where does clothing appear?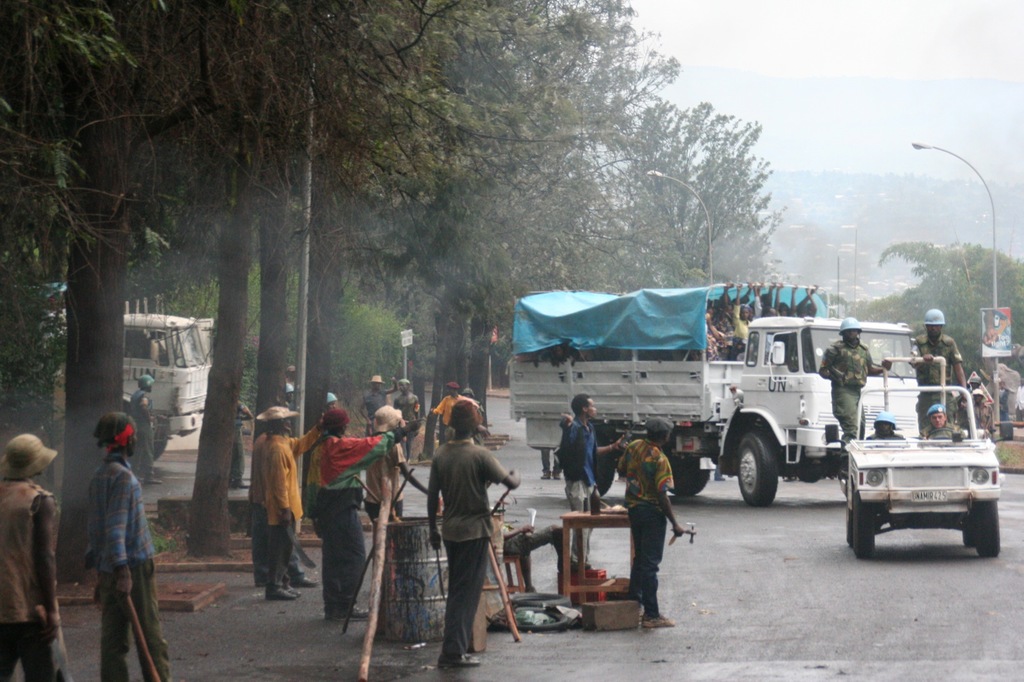
Appears at pyautogui.locateOnScreen(260, 418, 322, 593).
